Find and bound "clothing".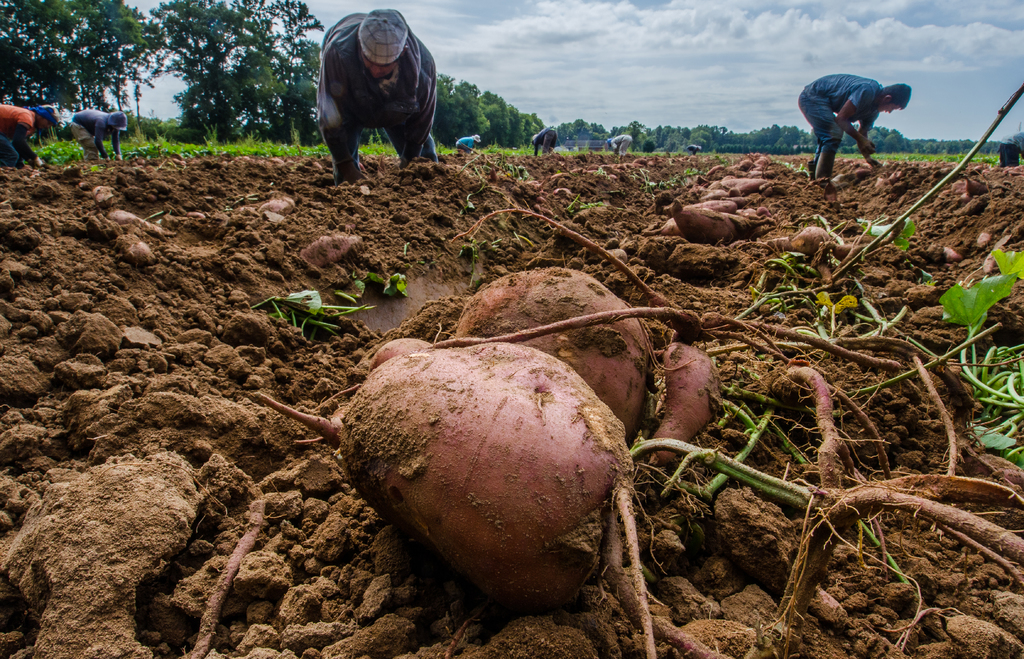
Bound: (left=318, top=14, right=449, bottom=166).
